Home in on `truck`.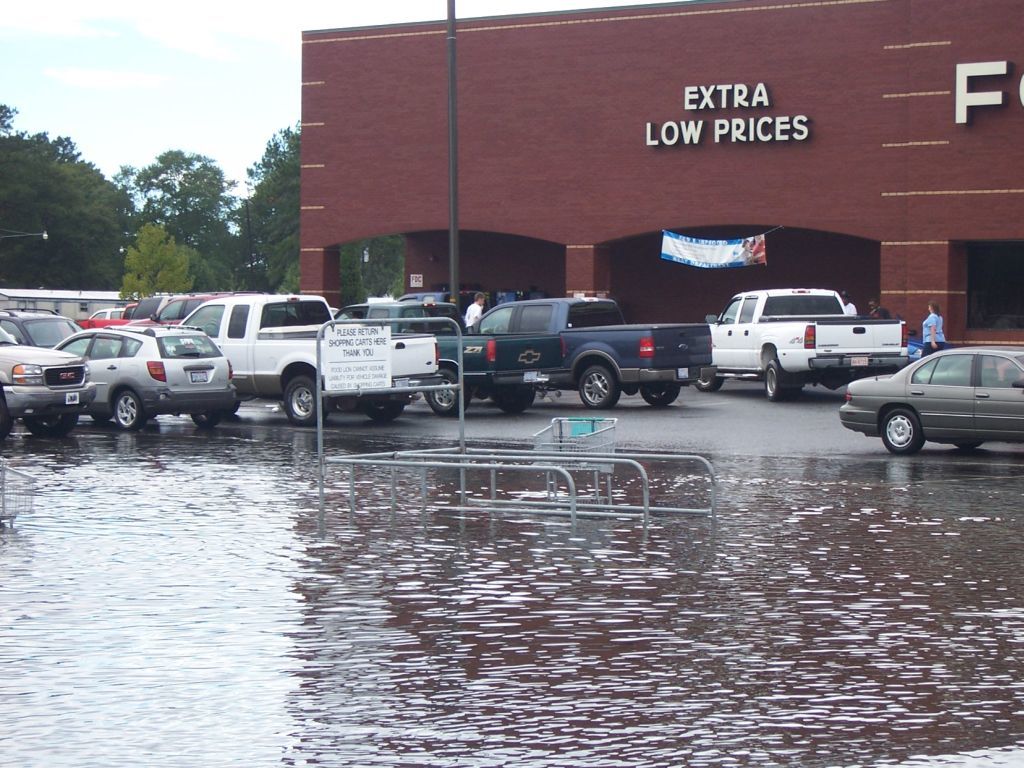
Homed in at l=466, t=292, r=715, b=409.
